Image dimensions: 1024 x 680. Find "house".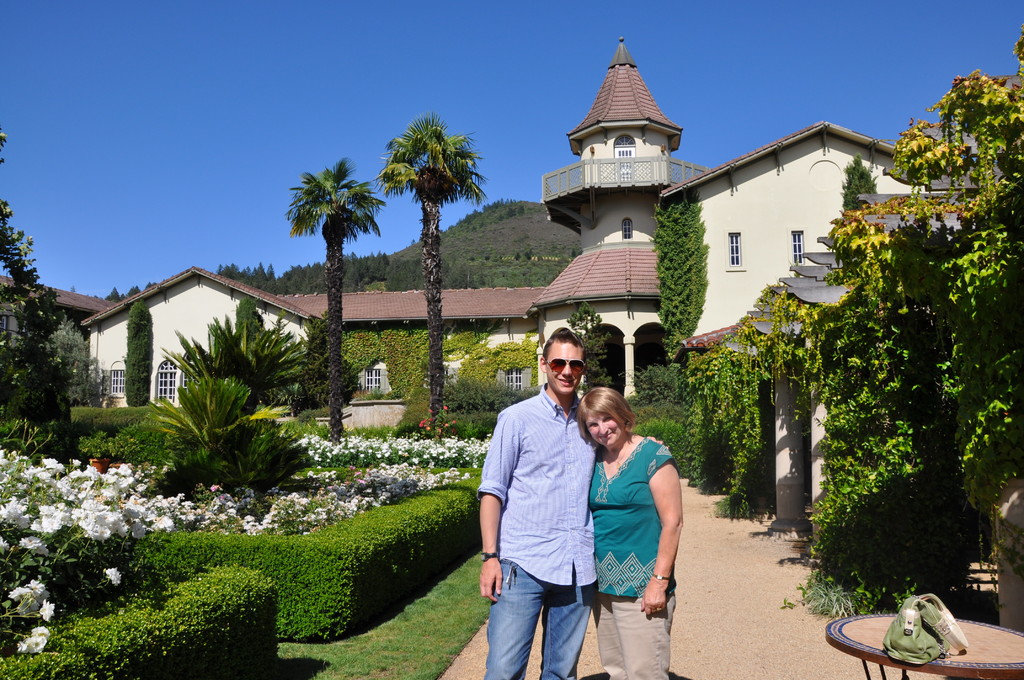
5:40:684:424.
